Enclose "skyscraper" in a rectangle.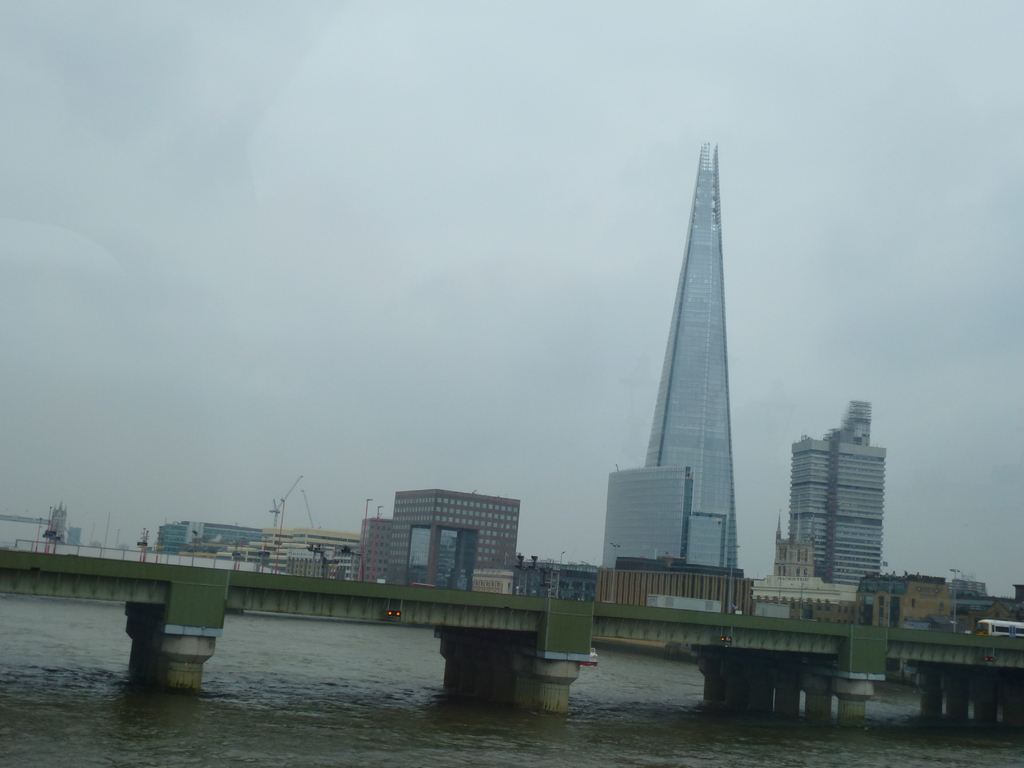
359:486:523:601.
